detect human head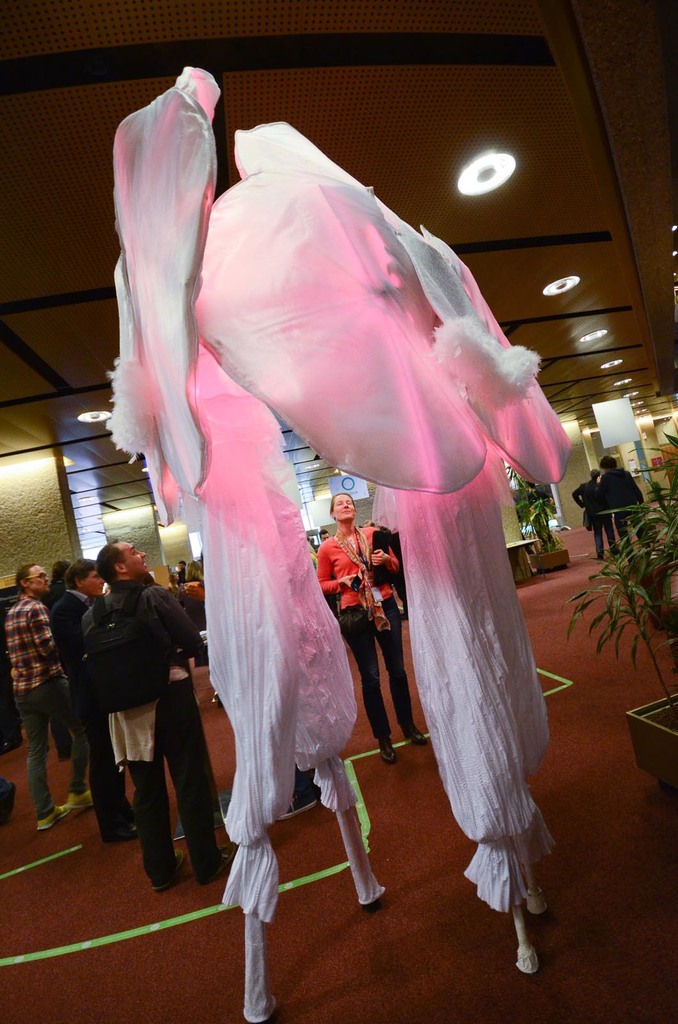
Rect(50, 557, 72, 587)
